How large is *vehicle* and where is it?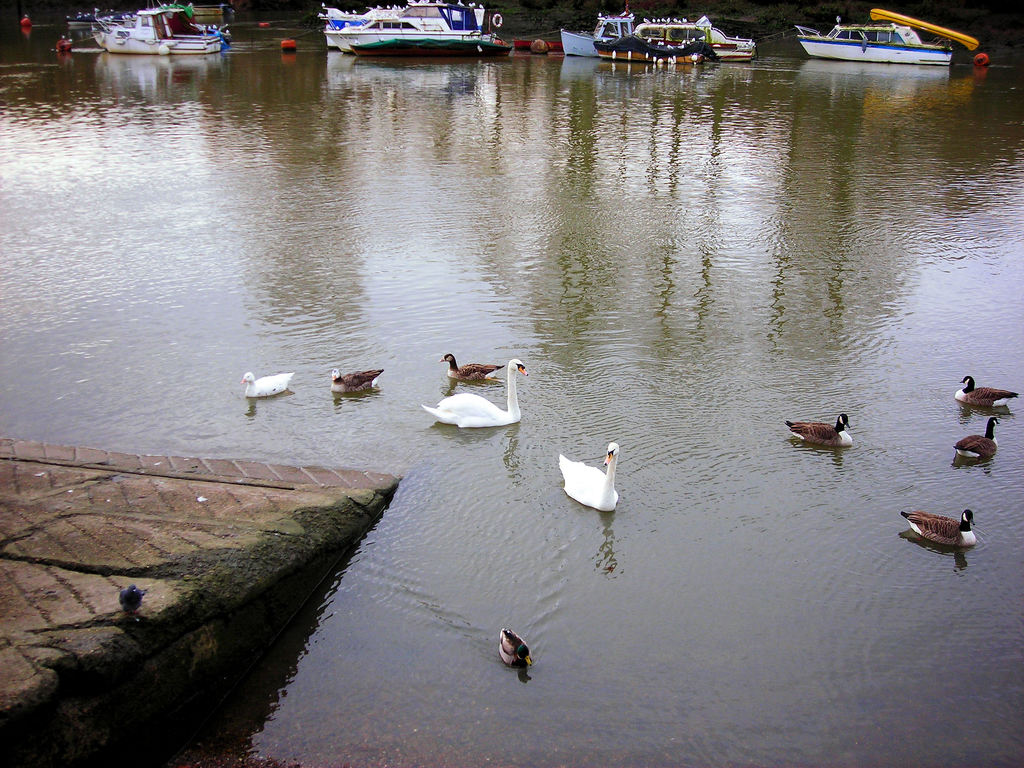
Bounding box: locate(802, 6, 982, 66).
